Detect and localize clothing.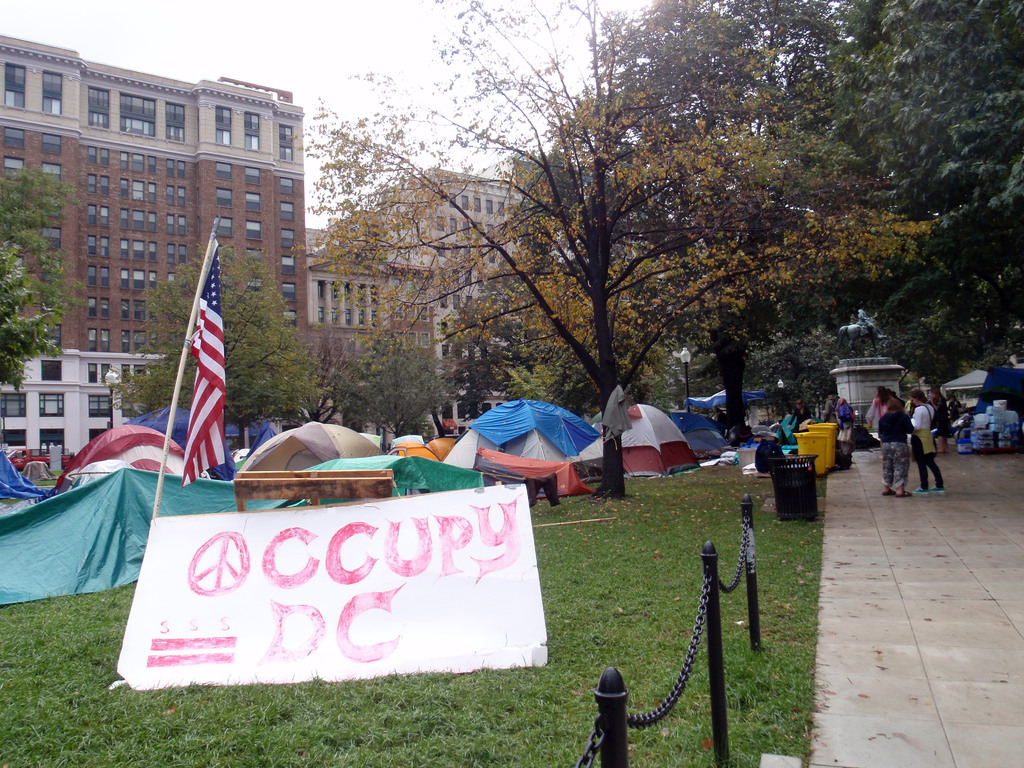
Localized at <region>791, 408, 810, 433</region>.
